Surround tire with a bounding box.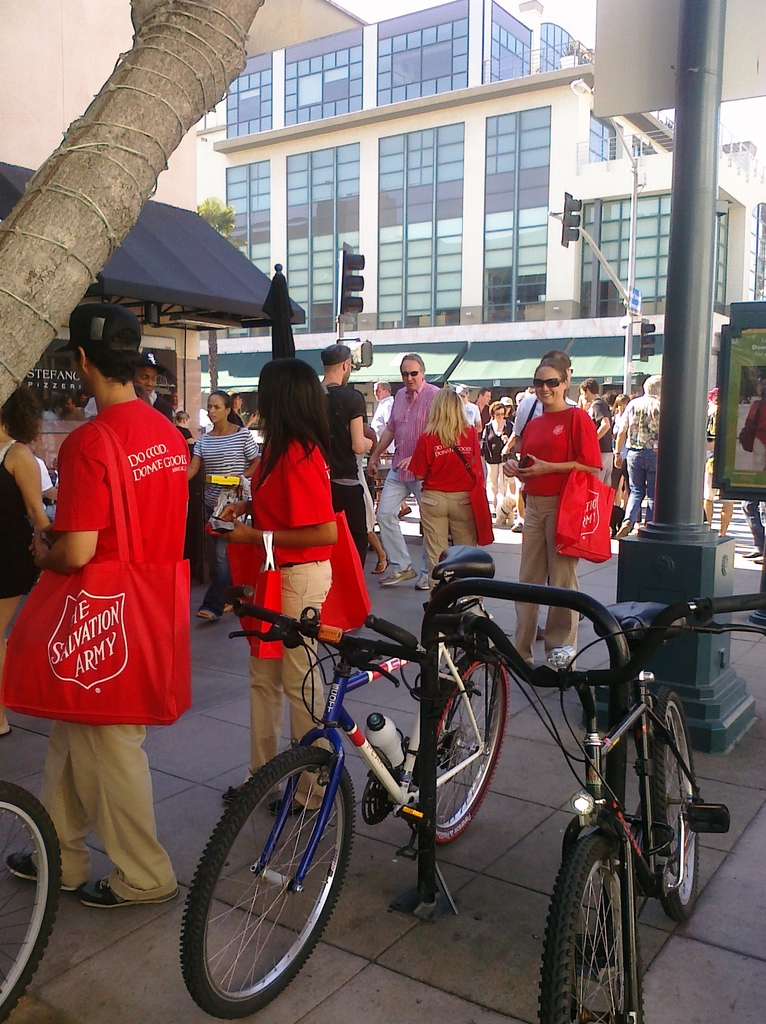
Rect(0, 780, 65, 1014).
